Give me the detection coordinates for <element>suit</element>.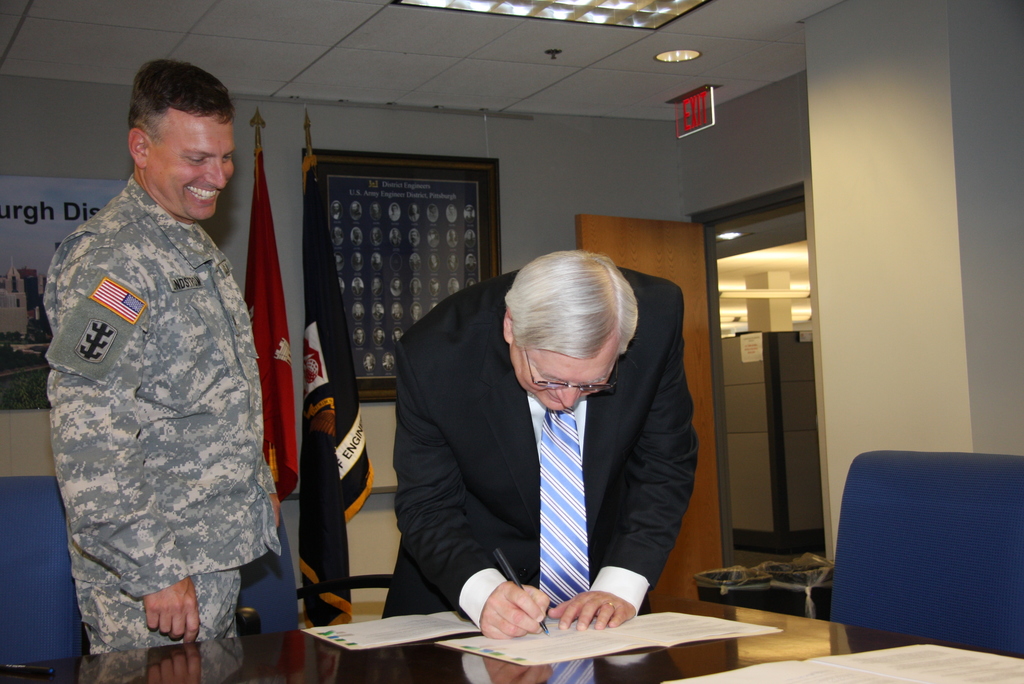
(x1=381, y1=279, x2=706, y2=642).
